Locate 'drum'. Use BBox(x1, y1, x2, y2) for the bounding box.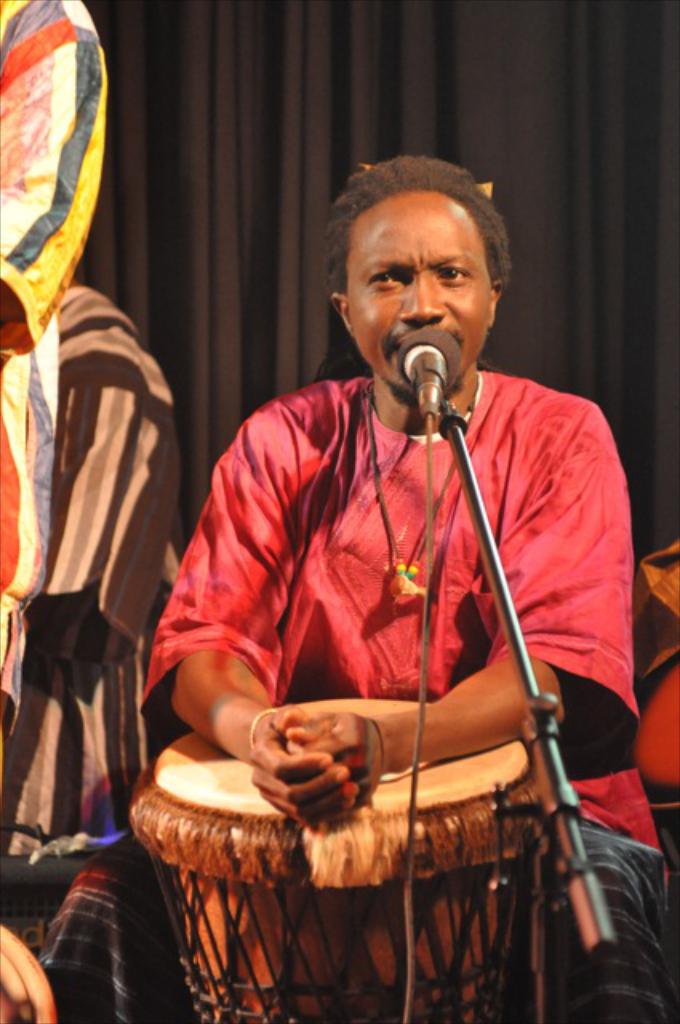
BBox(126, 698, 546, 1022).
